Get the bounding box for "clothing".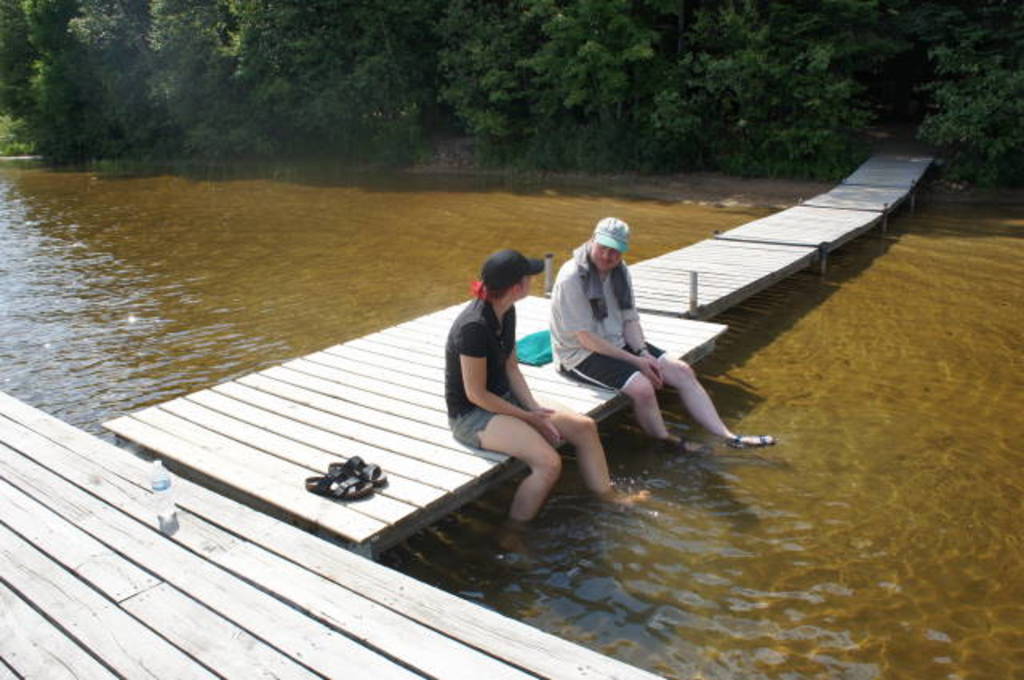
pyautogui.locateOnScreen(446, 294, 525, 451).
